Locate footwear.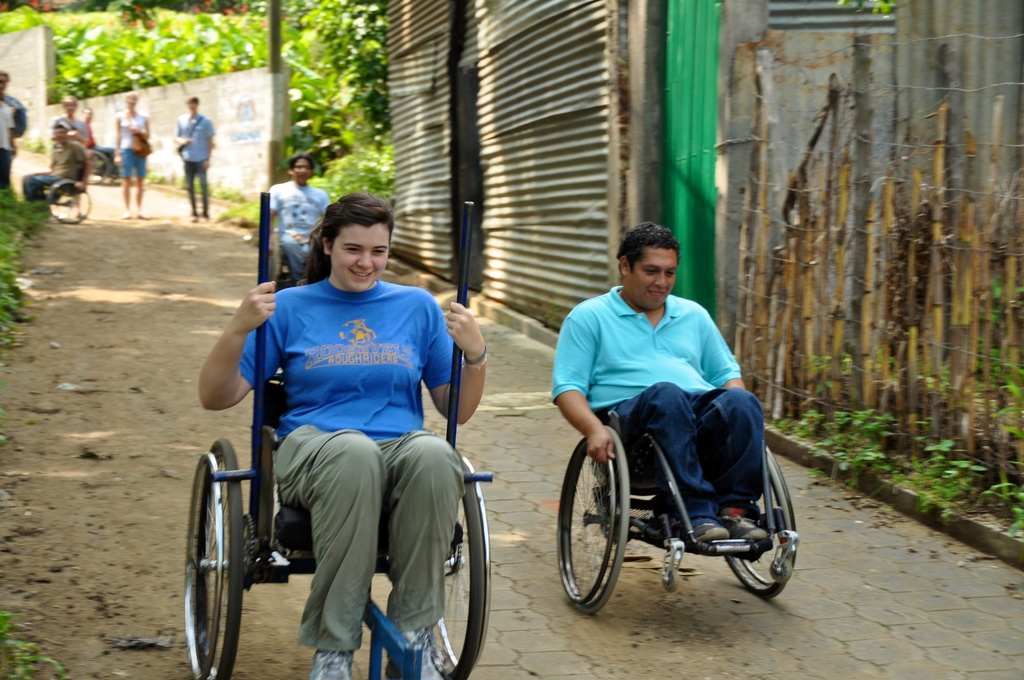
Bounding box: [316, 644, 348, 679].
